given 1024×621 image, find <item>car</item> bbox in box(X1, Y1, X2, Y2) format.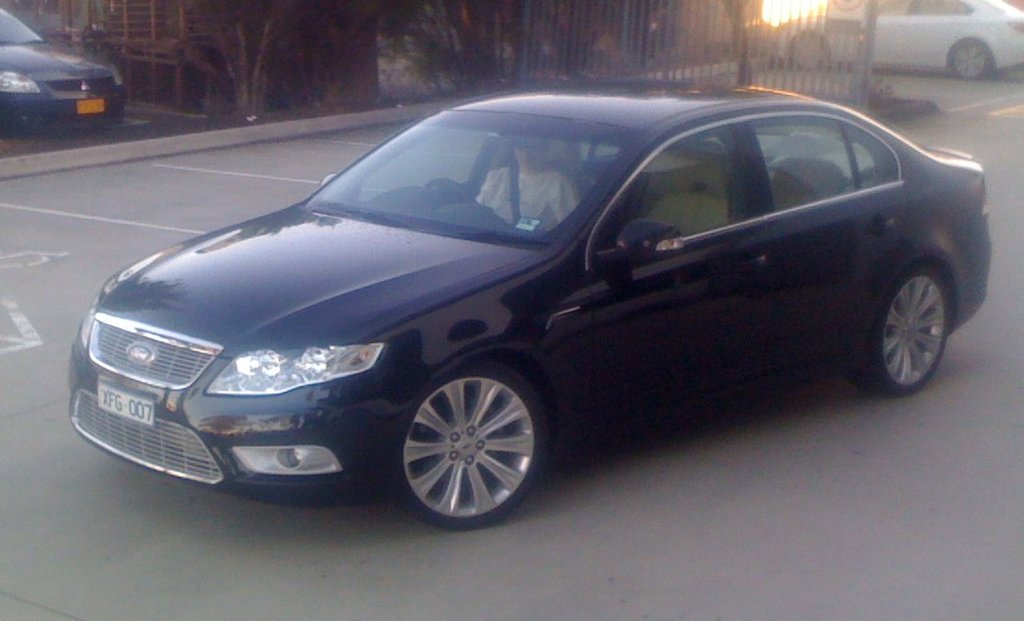
box(769, 0, 1023, 79).
